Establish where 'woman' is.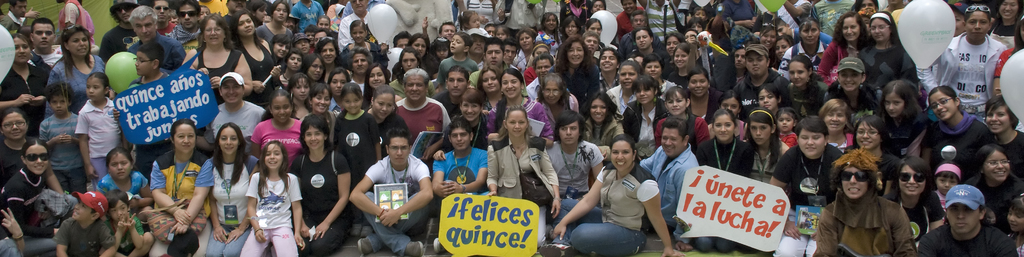
Established at box=[300, 51, 325, 83].
